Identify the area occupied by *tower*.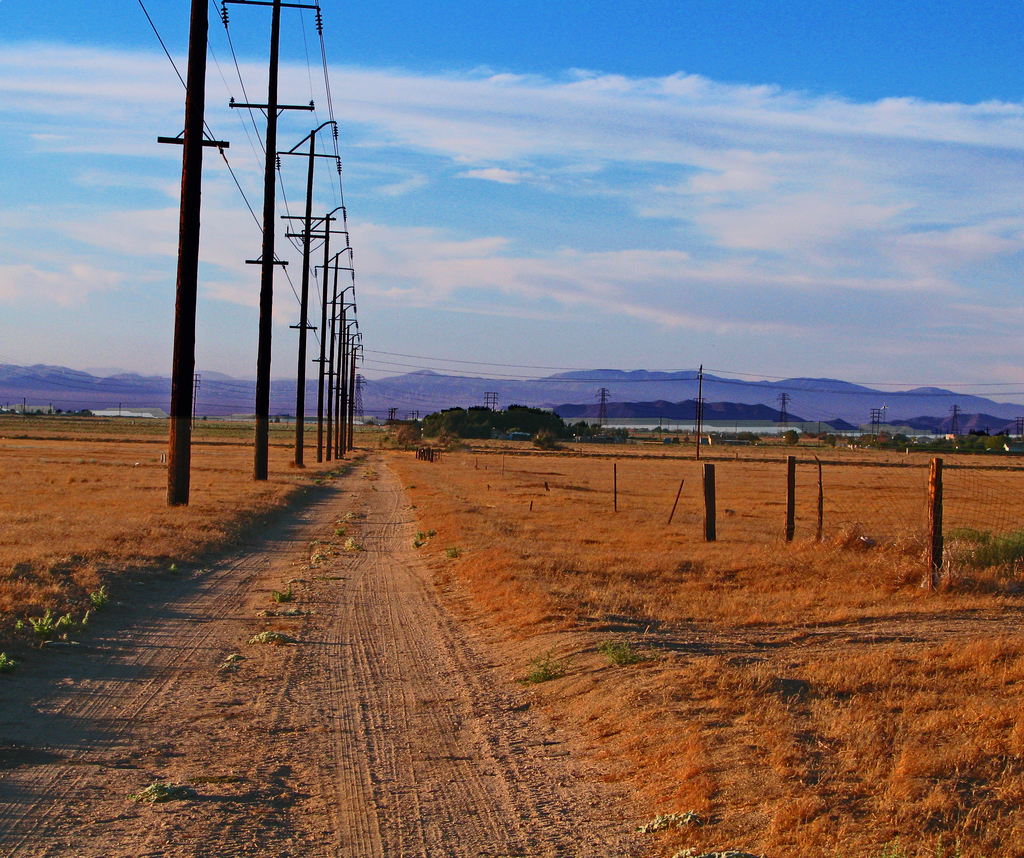
Area: bbox=[772, 382, 801, 435].
